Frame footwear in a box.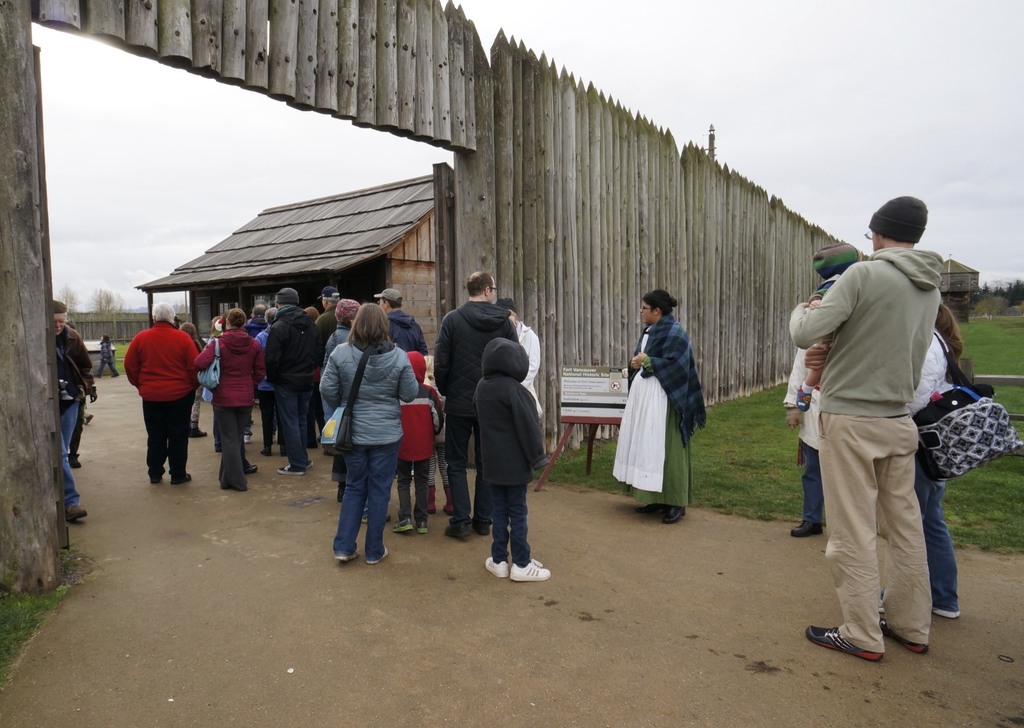
<region>243, 428, 255, 443</region>.
